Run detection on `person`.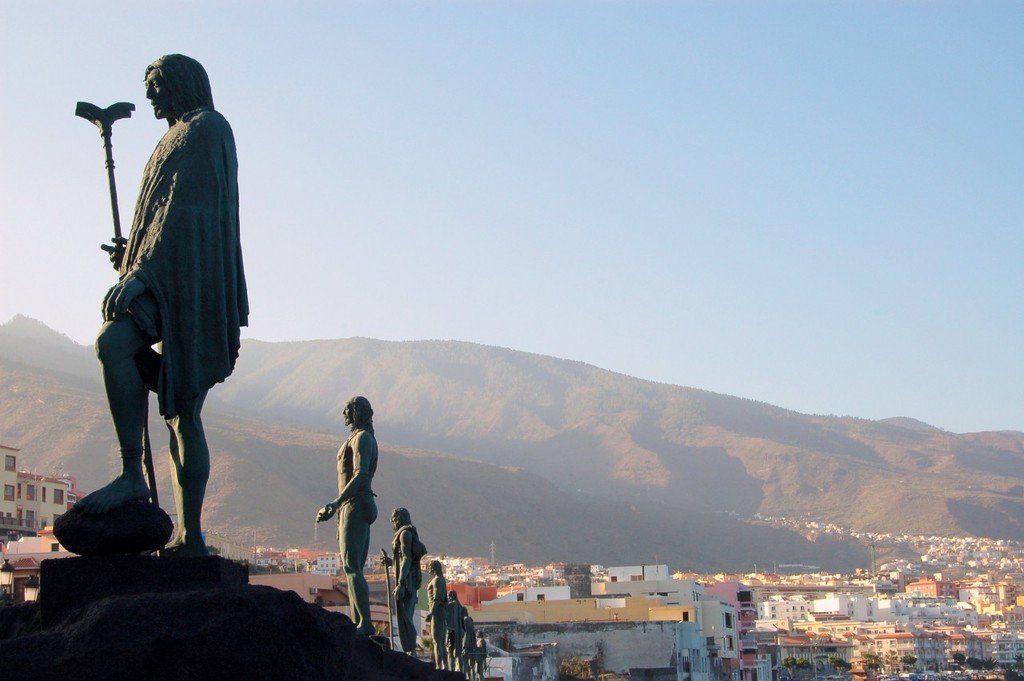
Result: <bbox>316, 395, 382, 635</bbox>.
